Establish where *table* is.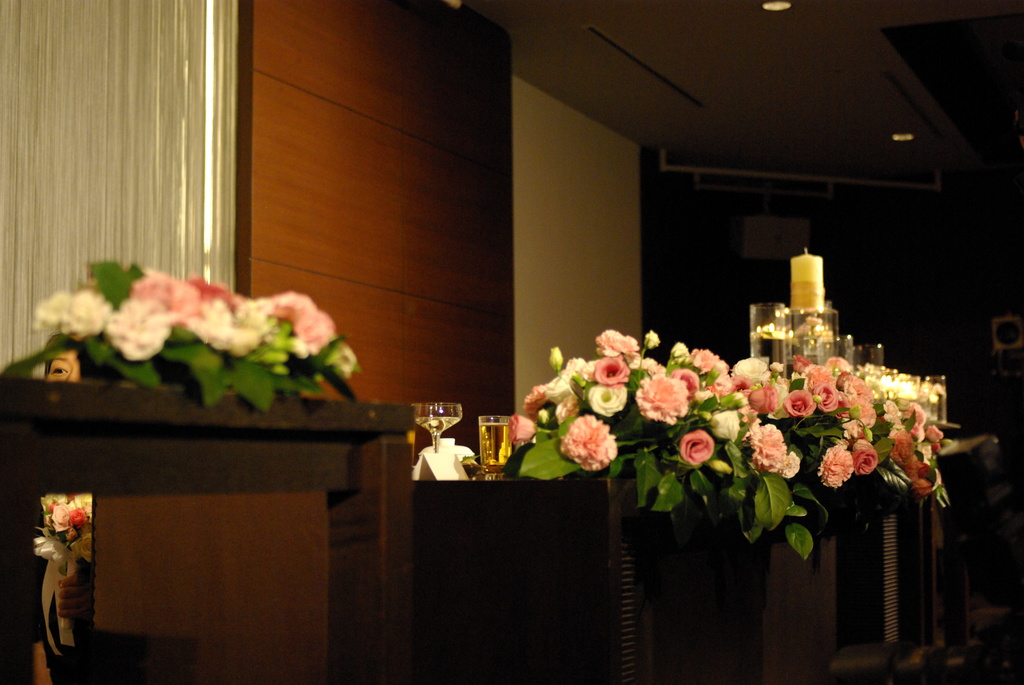
Established at x1=8 y1=349 x2=426 y2=665.
